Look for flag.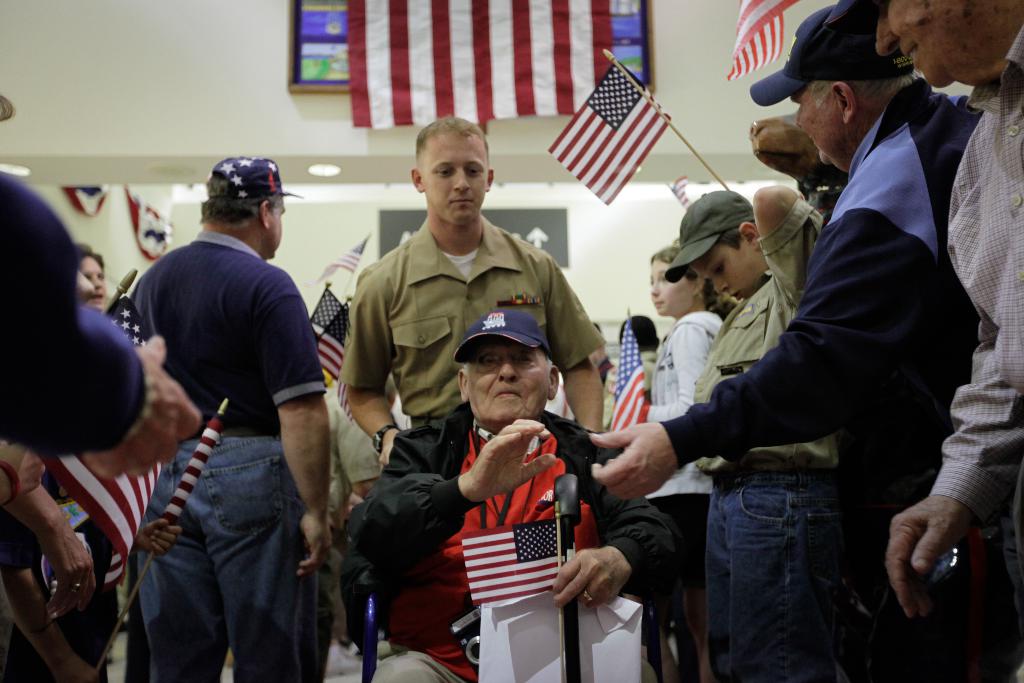
Found: crop(727, 0, 801, 81).
